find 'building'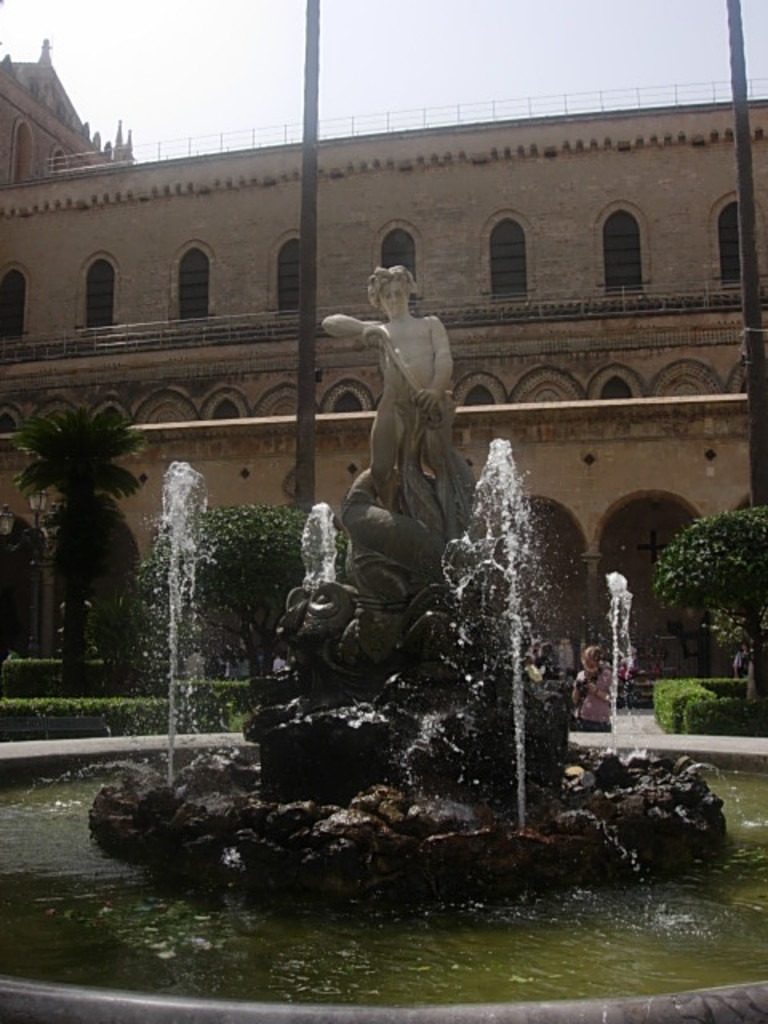
bbox=(0, 42, 766, 651)
